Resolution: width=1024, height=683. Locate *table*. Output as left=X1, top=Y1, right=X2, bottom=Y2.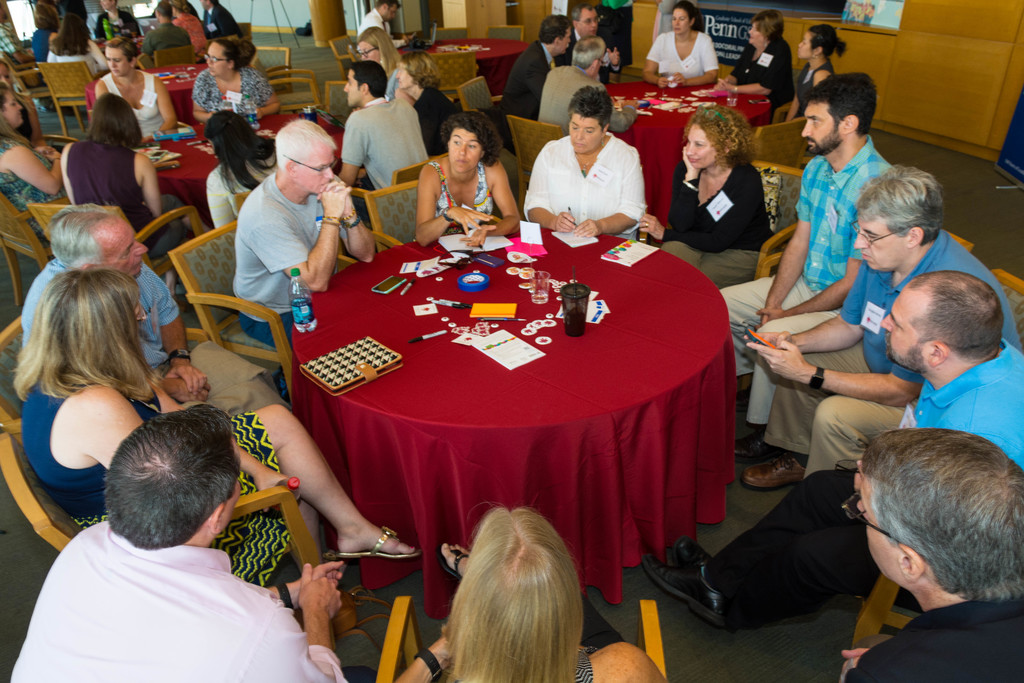
left=97, top=33, right=148, bottom=56.
